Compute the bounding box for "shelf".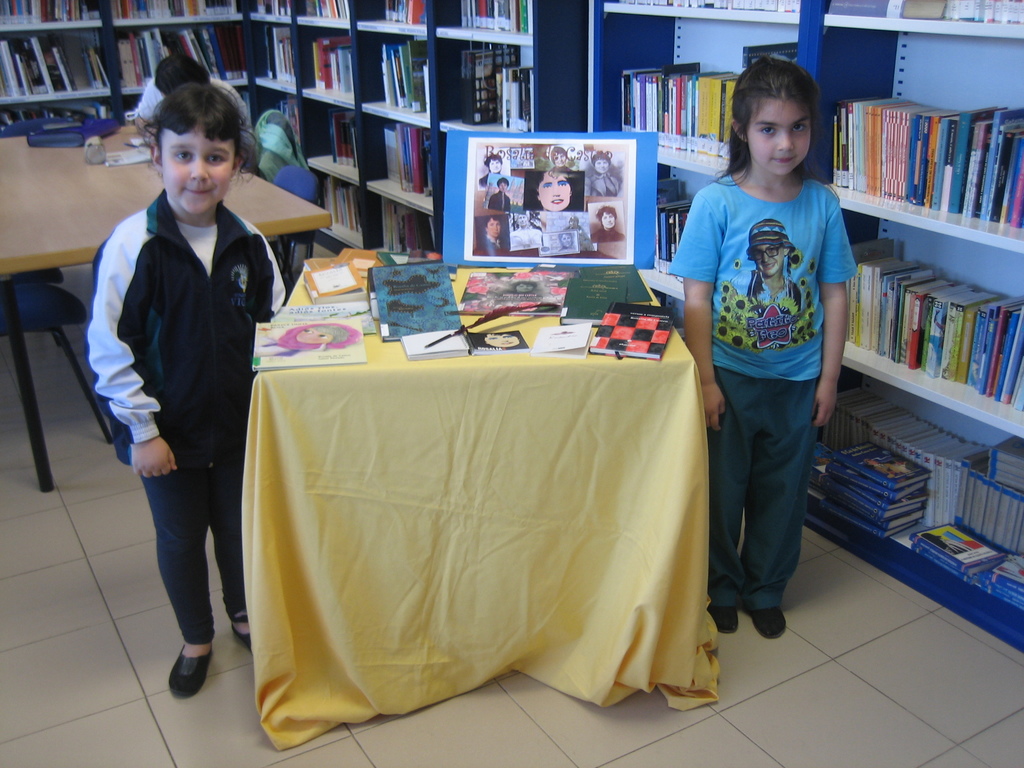
(822,0,1023,35).
